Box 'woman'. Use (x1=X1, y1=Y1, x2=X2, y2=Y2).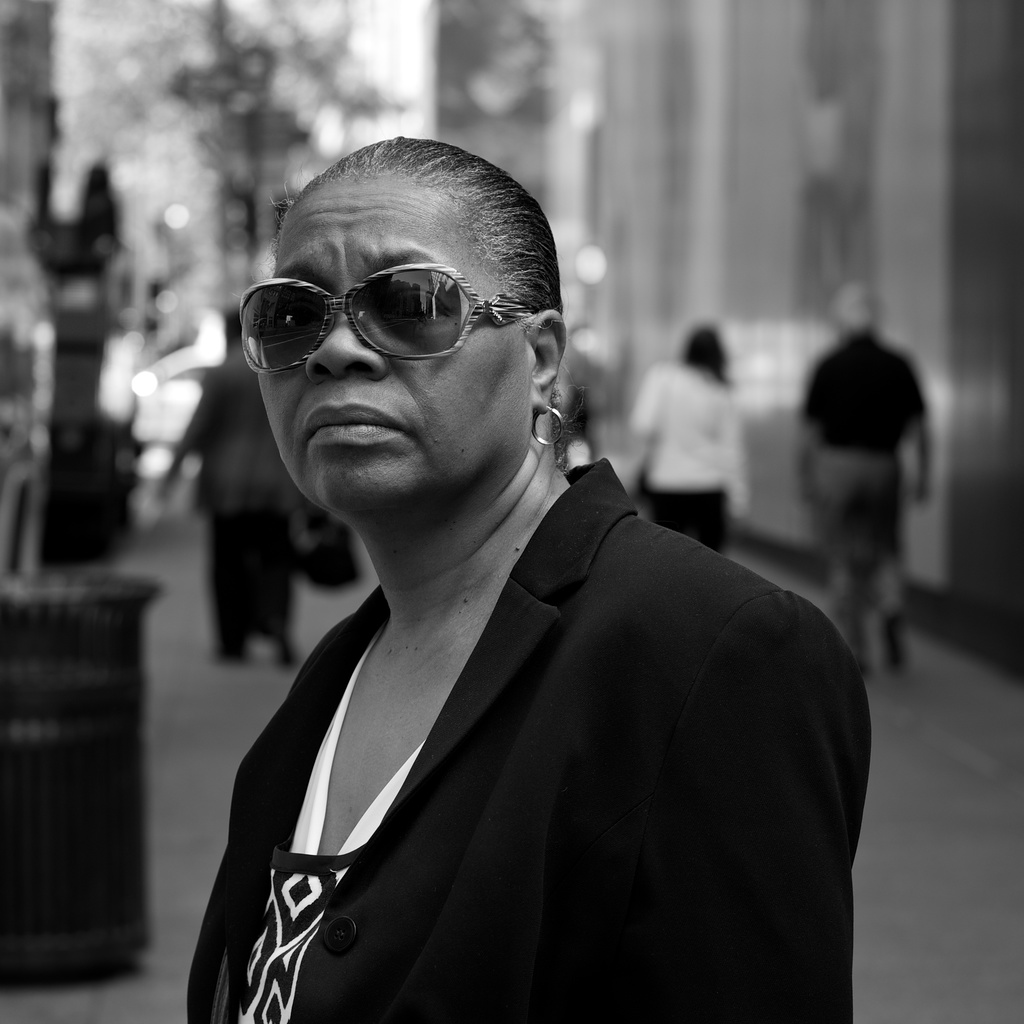
(x1=143, y1=201, x2=888, y2=1023).
